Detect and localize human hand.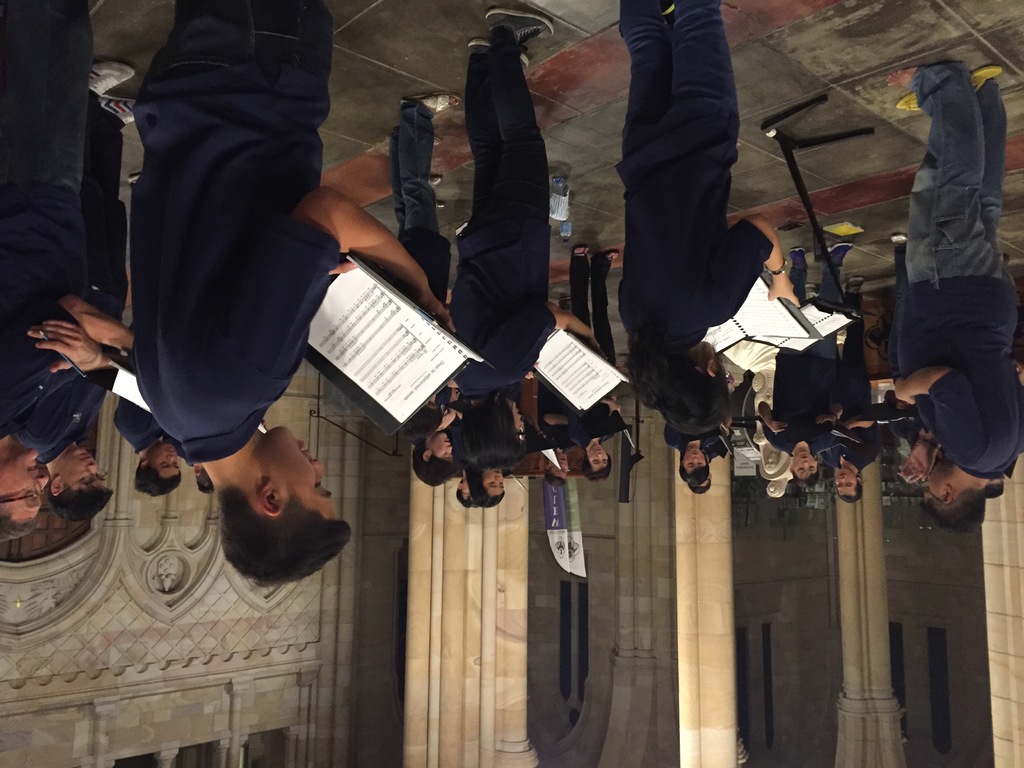
Localized at <region>899, 442, 941, 486</region>.
